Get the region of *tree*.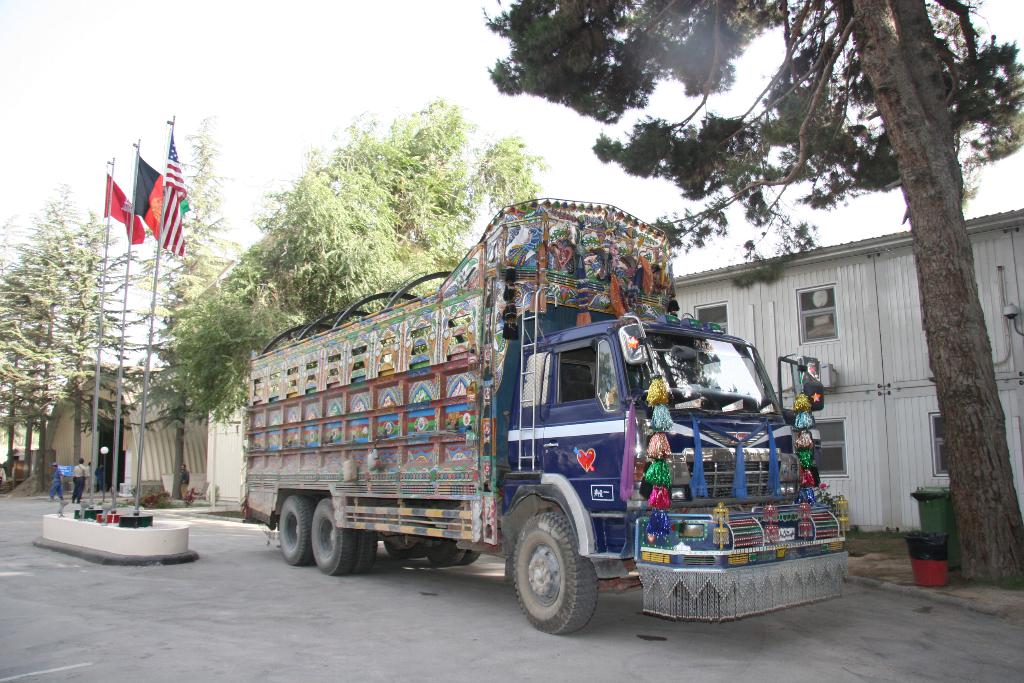
x1=31 y1=199 x2=140 y2=513.
